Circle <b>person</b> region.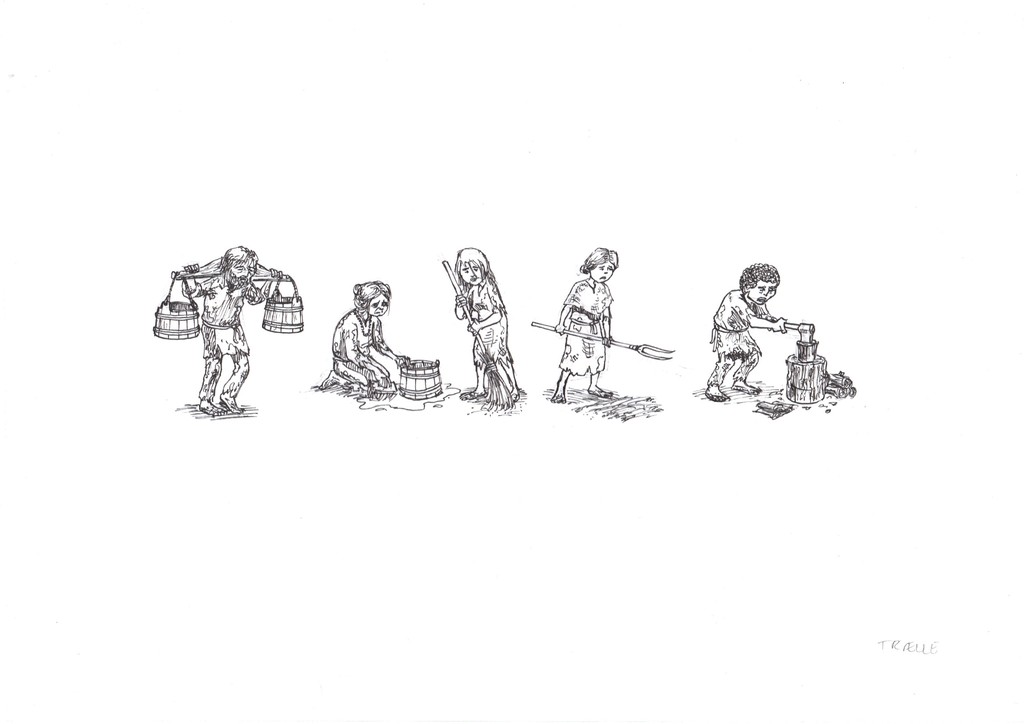
Region: bbox=(180, 243, 282, 412).
